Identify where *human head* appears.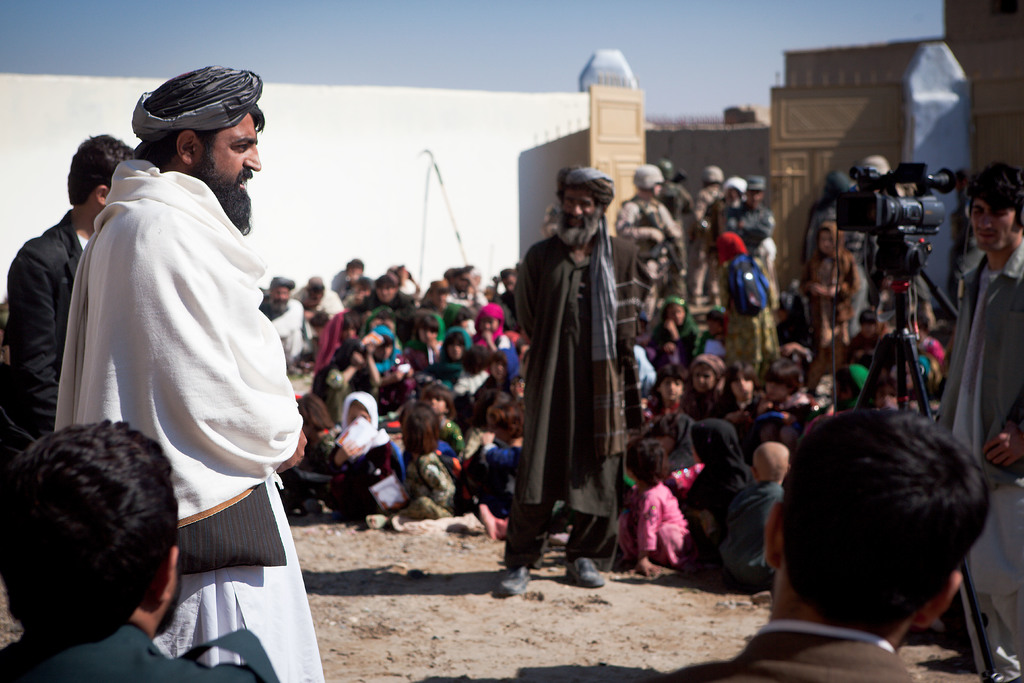
Appears at (0,423,181,633).
